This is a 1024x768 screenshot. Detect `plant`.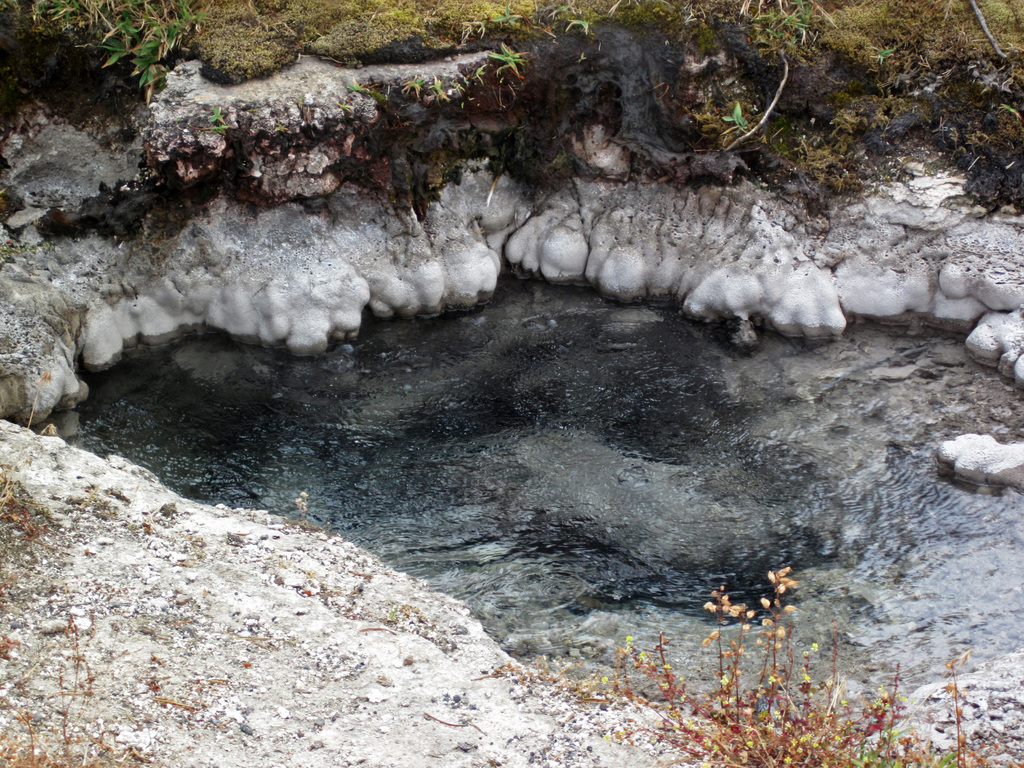
bbox=[0, 369, 55, 547].
